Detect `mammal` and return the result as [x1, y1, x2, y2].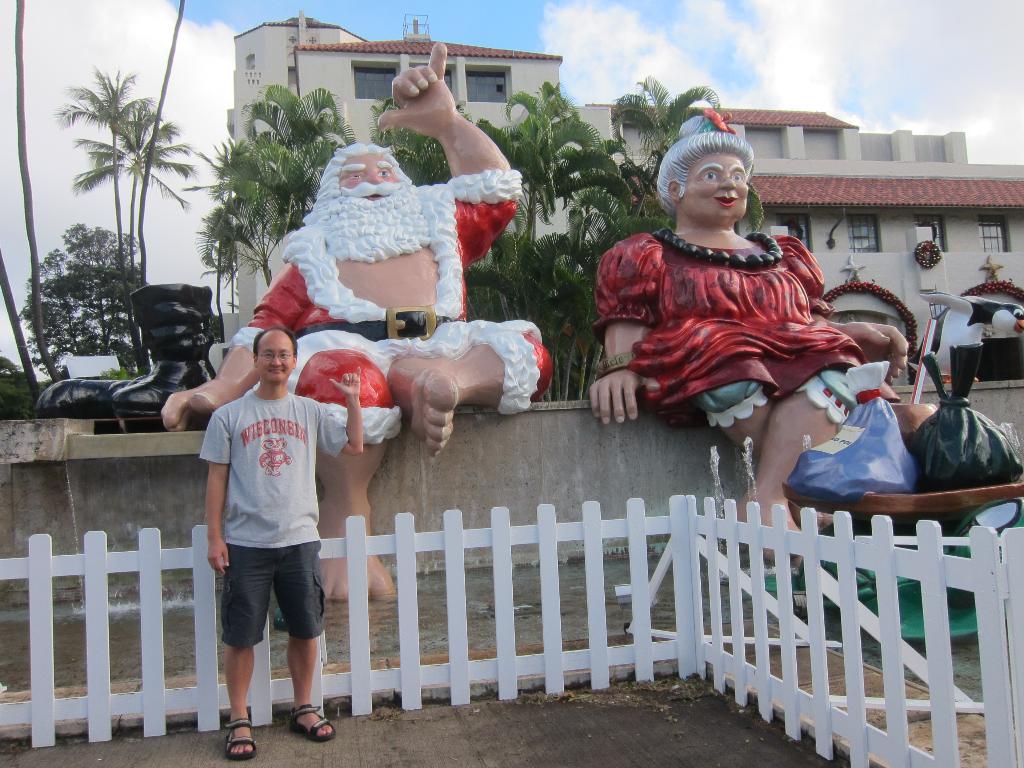
[566, 141, 897, 463].
